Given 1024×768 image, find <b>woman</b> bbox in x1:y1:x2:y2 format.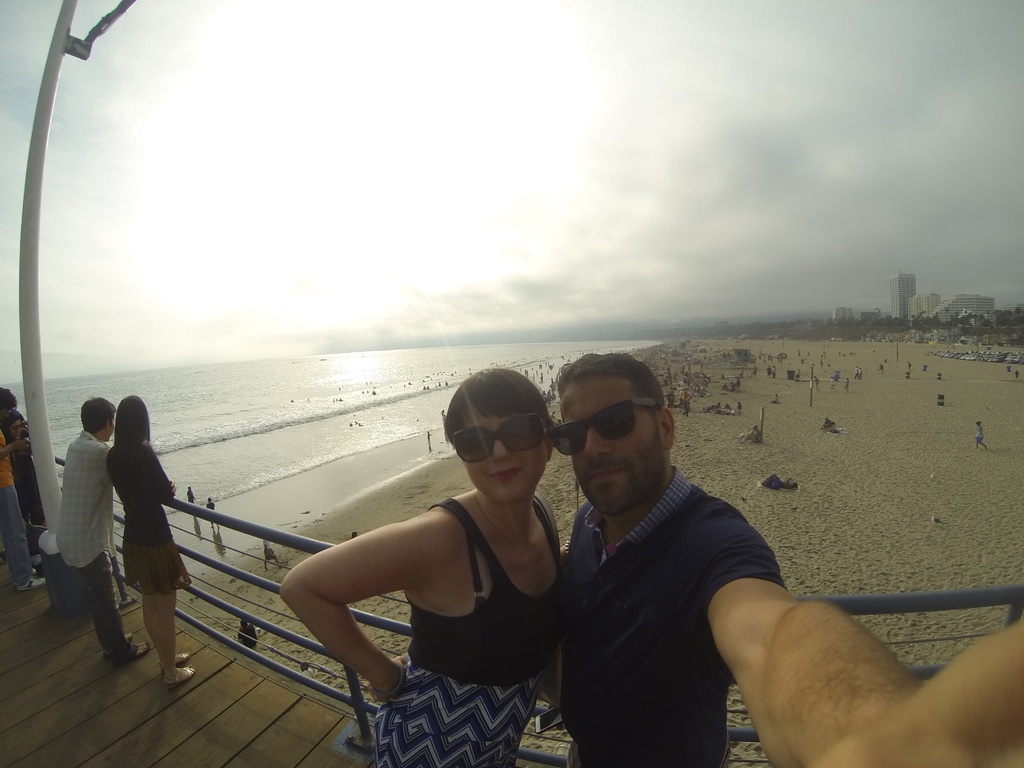
0:408:44:552.
